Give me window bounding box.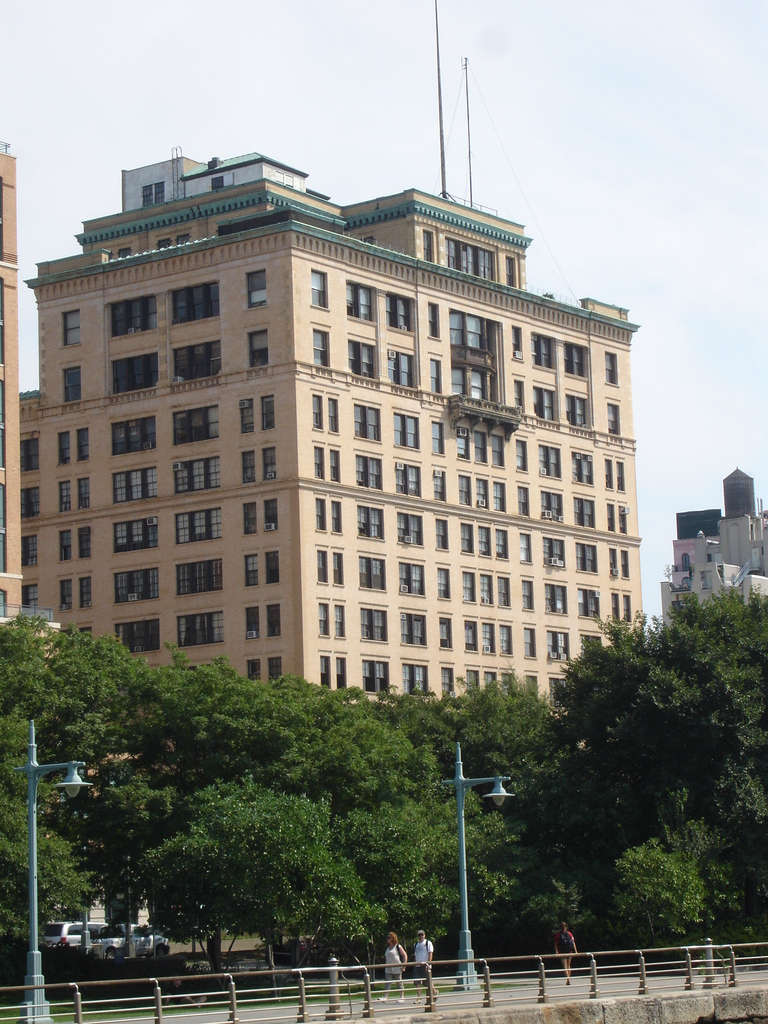
547, 580, 570, 612.
